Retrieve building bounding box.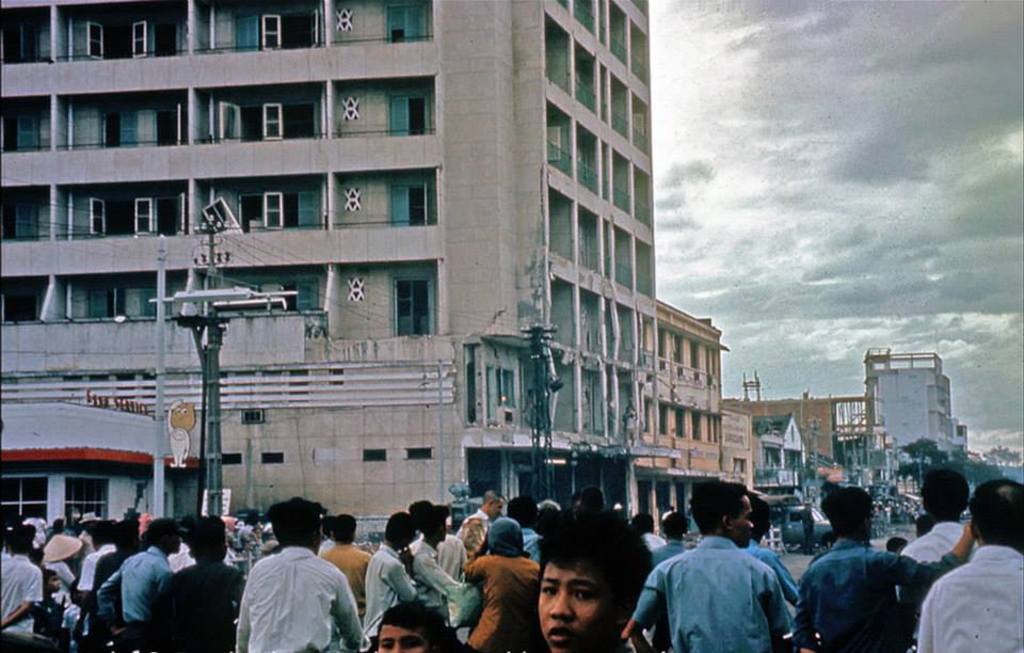
Bounding box: bbox=[0, 0, 972, 556].
